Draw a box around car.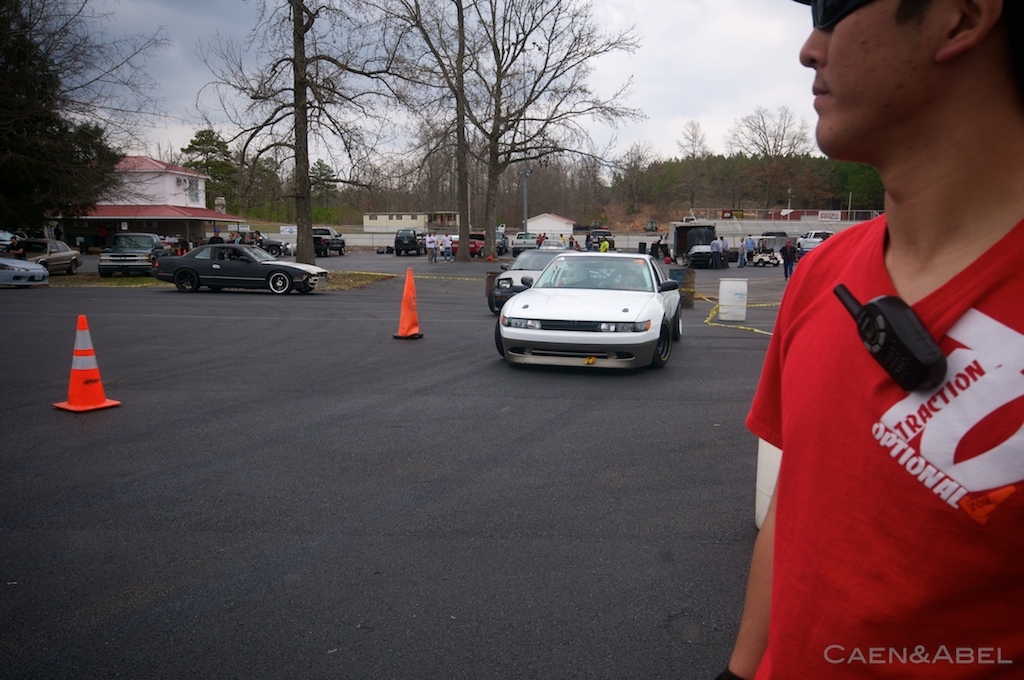
0 258 51 286.
